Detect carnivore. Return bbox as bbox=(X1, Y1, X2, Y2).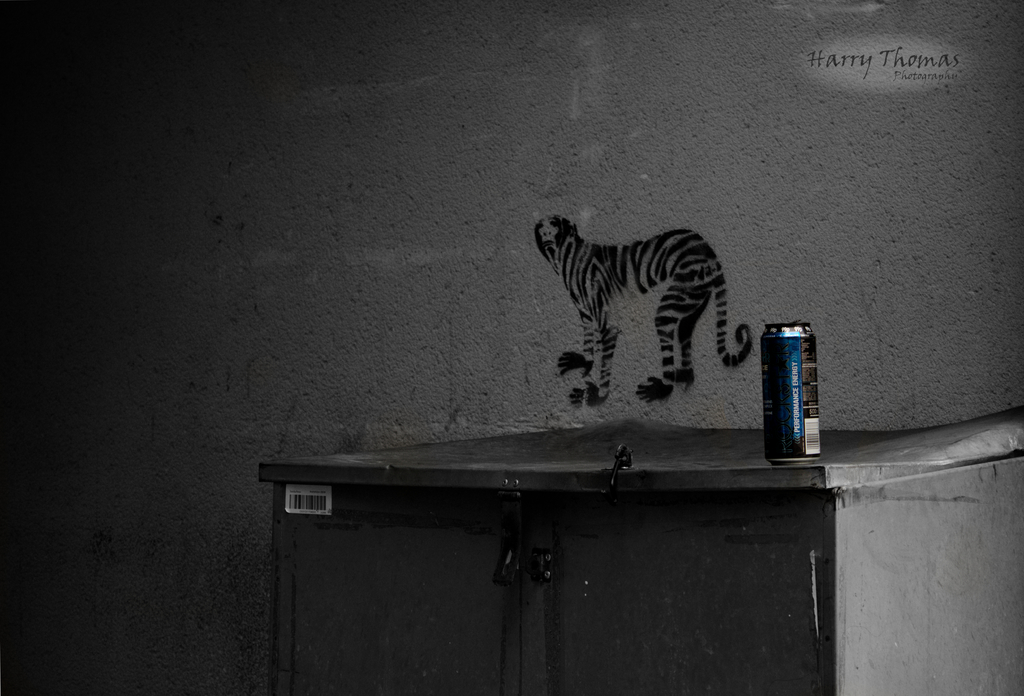
bbox=(533, 213, 751, 409).
